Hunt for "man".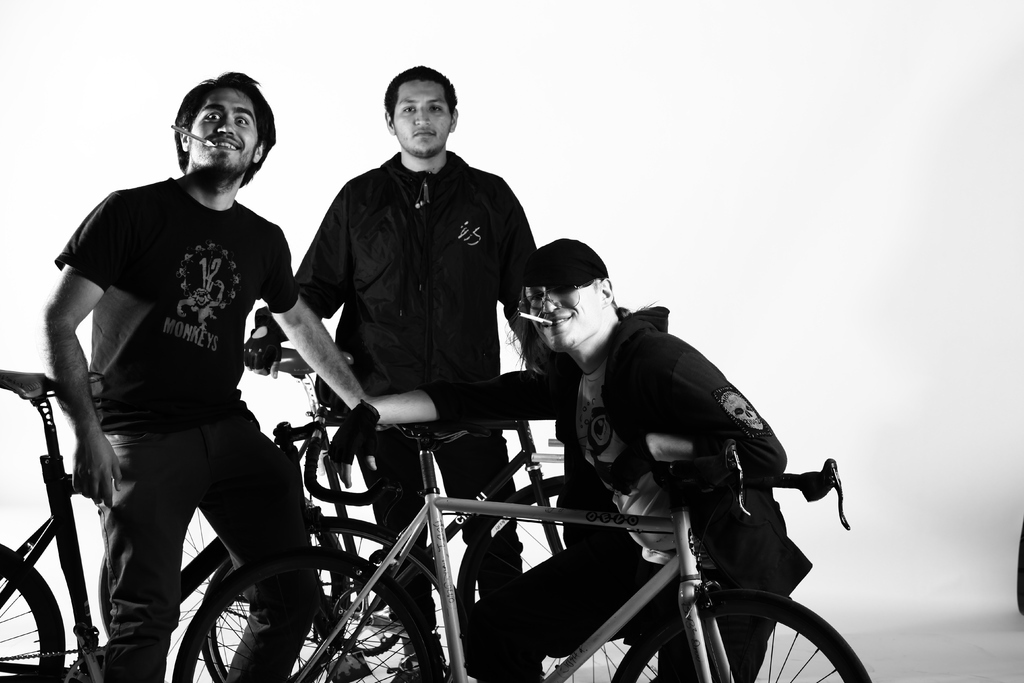
Hunted down at left=288, top=63, right=535, bottom=682.
